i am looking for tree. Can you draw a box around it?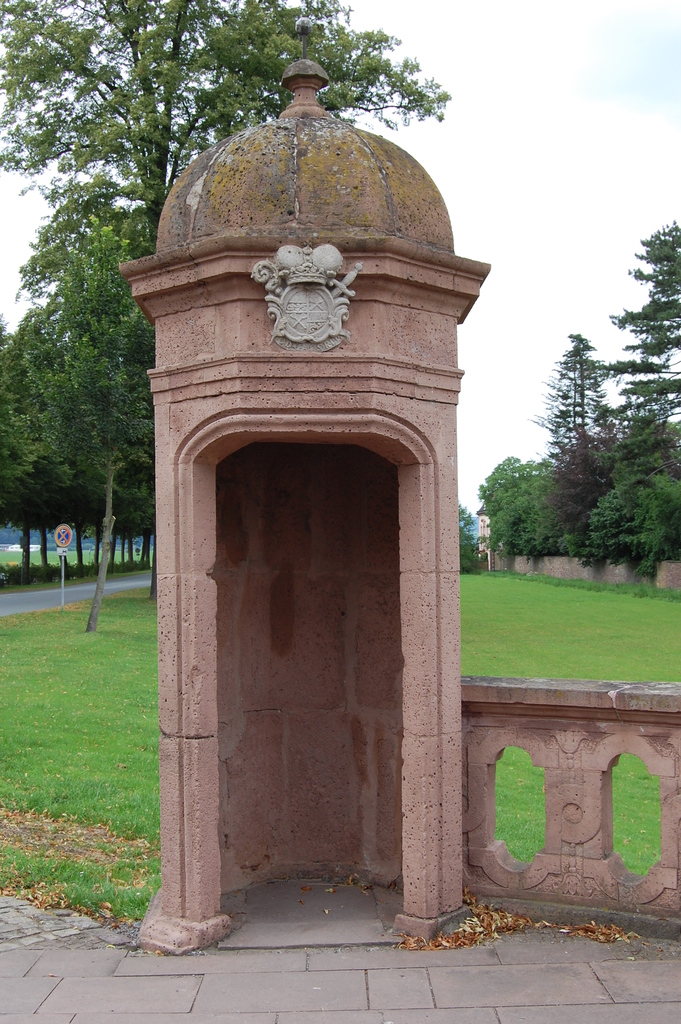
Sure, the bounding box is <box>569,449,680,571</box>.
